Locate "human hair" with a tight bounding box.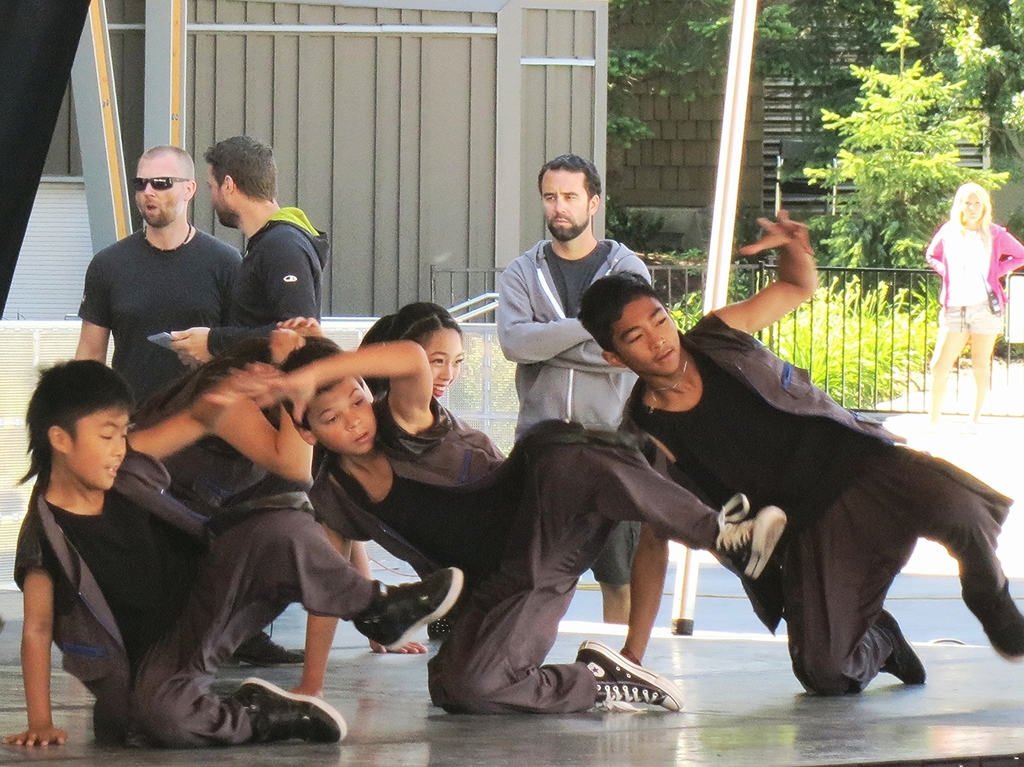
202, 136, 278, 206.
